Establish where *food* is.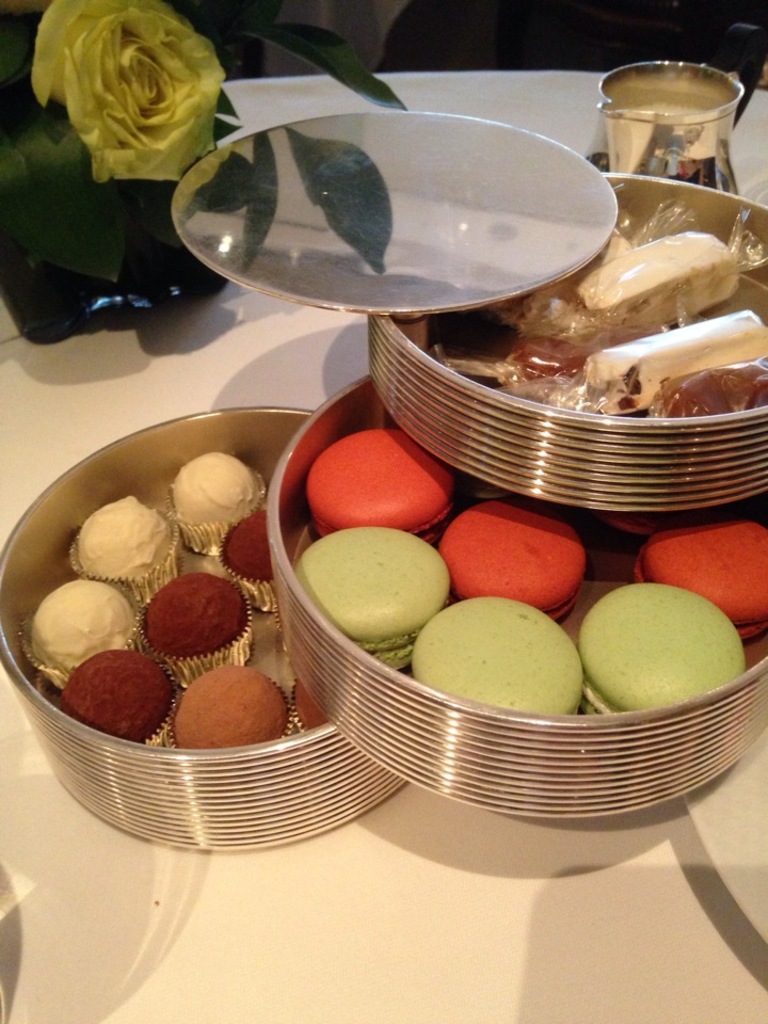
Established at (412, 597, 588, 722).
